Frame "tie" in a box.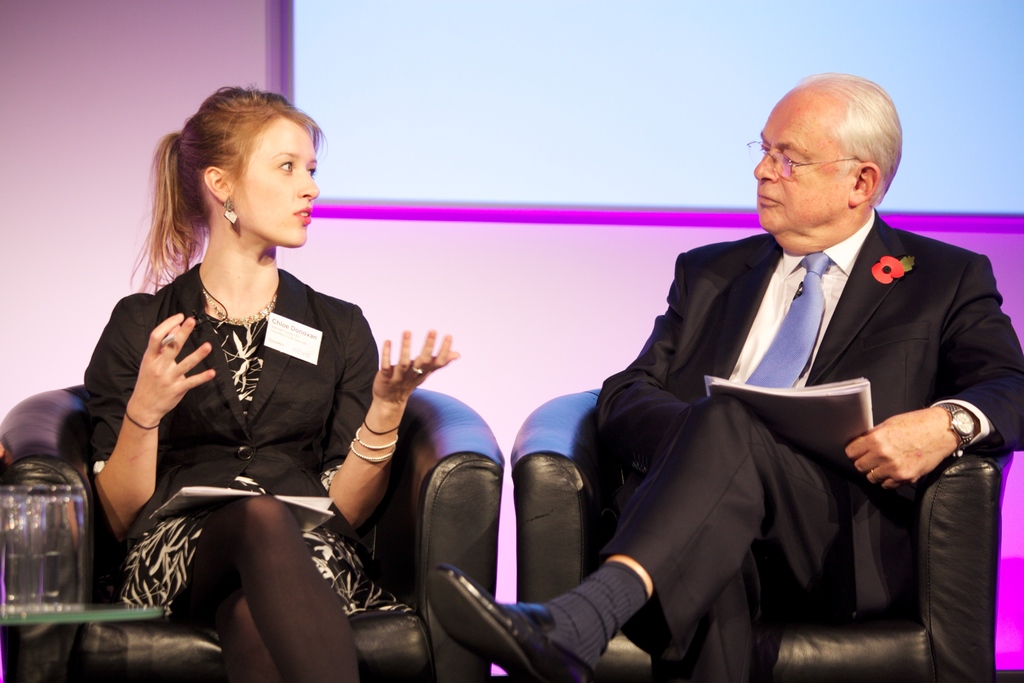
bbox(746, 254, 829, 388).
